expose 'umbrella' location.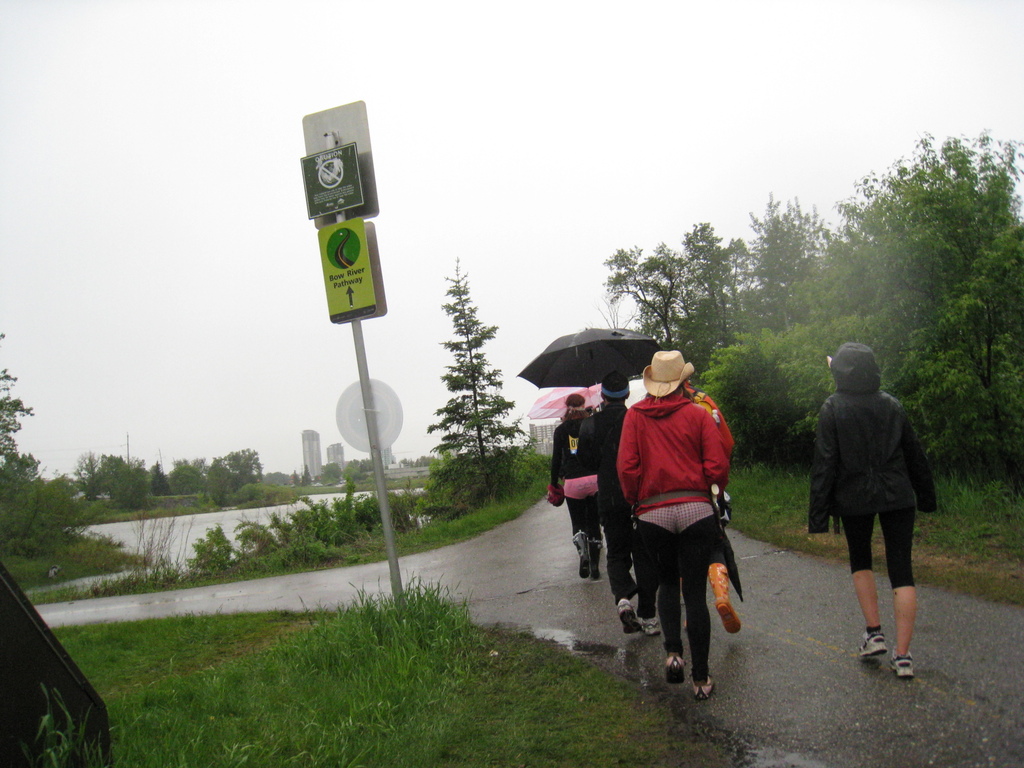
Exposed at <box>516,325,661,410</box>.
